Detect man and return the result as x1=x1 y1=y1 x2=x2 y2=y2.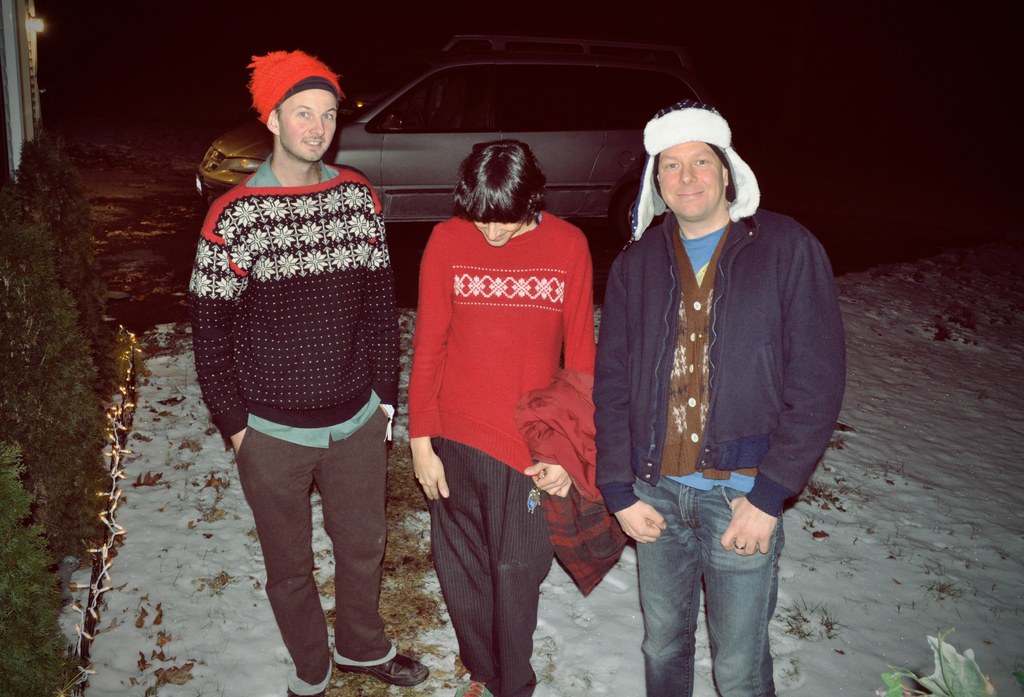
x1=581 y1=97 x2=839 y2=679.
